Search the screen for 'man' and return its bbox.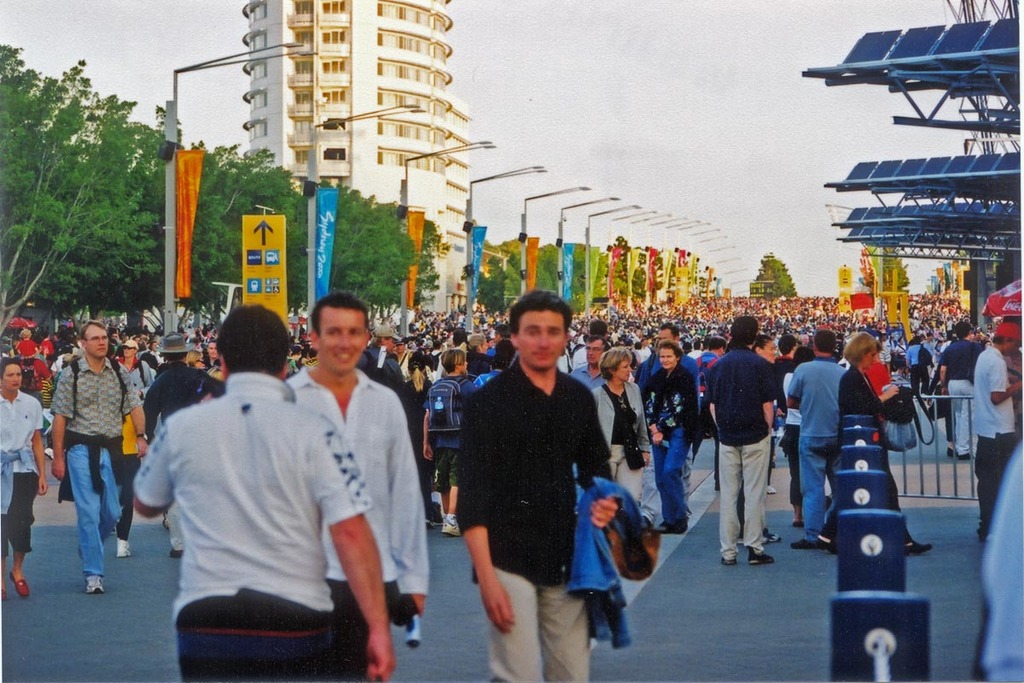
Found: [707,315,775,567].
